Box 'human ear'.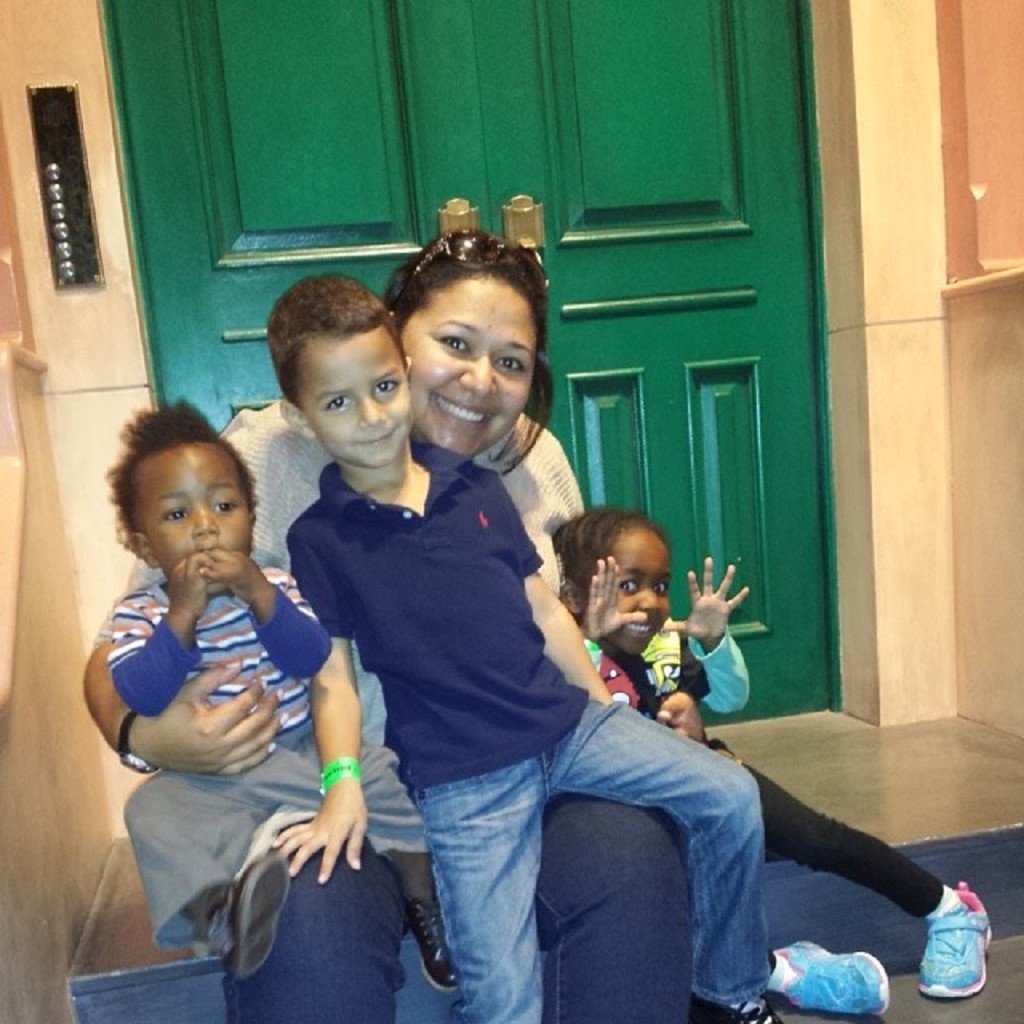
box(122, 530, 144, 565).
